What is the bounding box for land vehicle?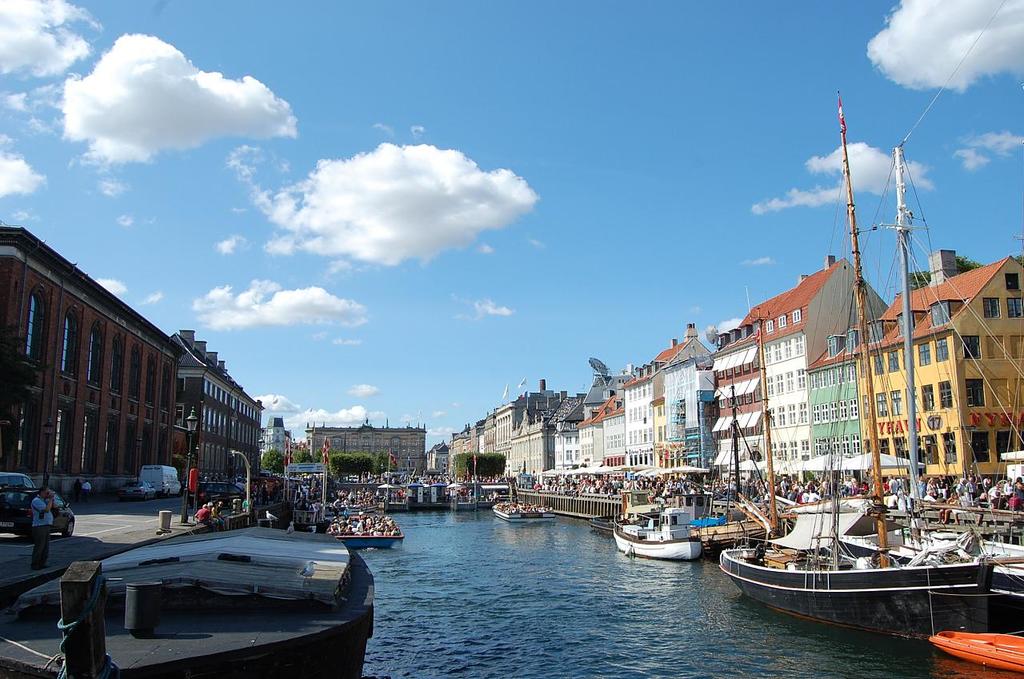
crop(141, 465, 180, 496).
